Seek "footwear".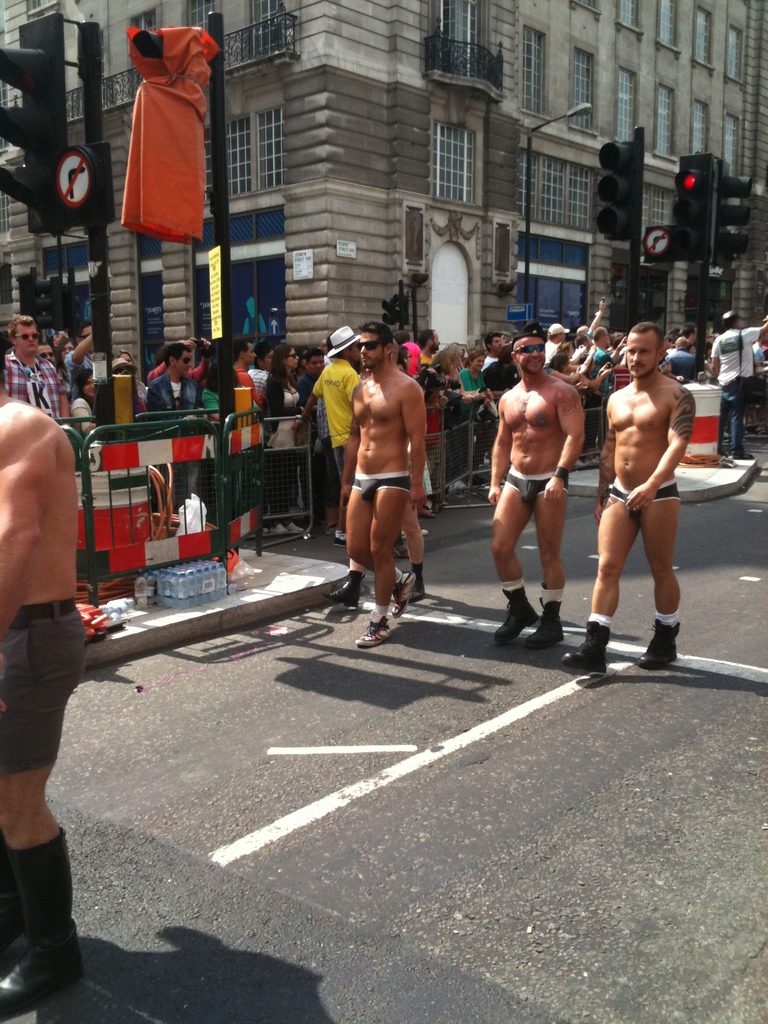
<bbox>394, 566, 408, 614</bbox>.
